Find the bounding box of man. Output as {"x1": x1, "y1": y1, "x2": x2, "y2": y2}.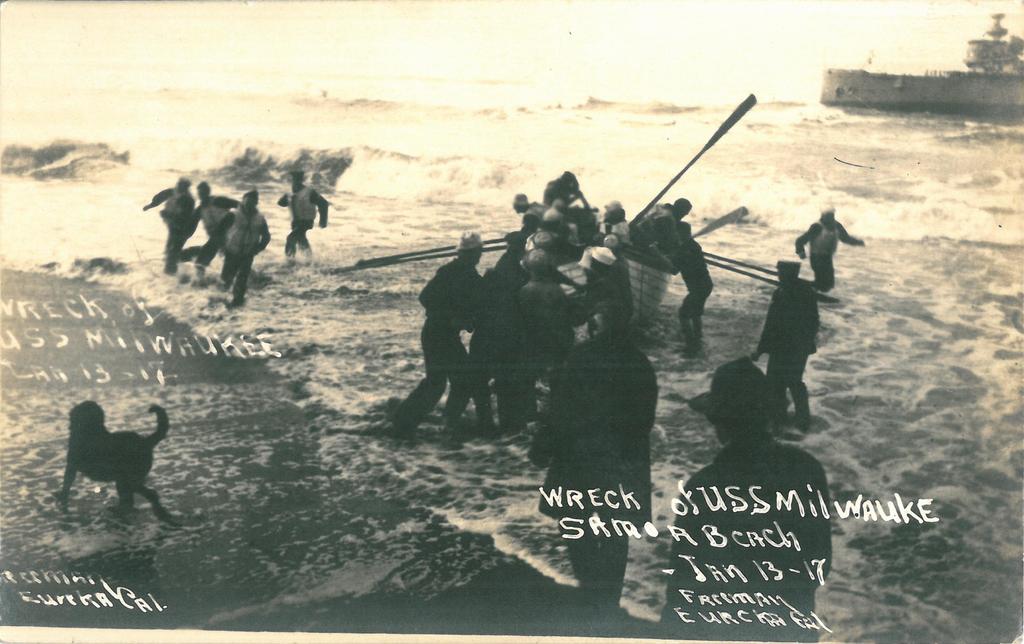
{"x1": 215, "y1": 188, "x2": 268, "y2": 302}.
